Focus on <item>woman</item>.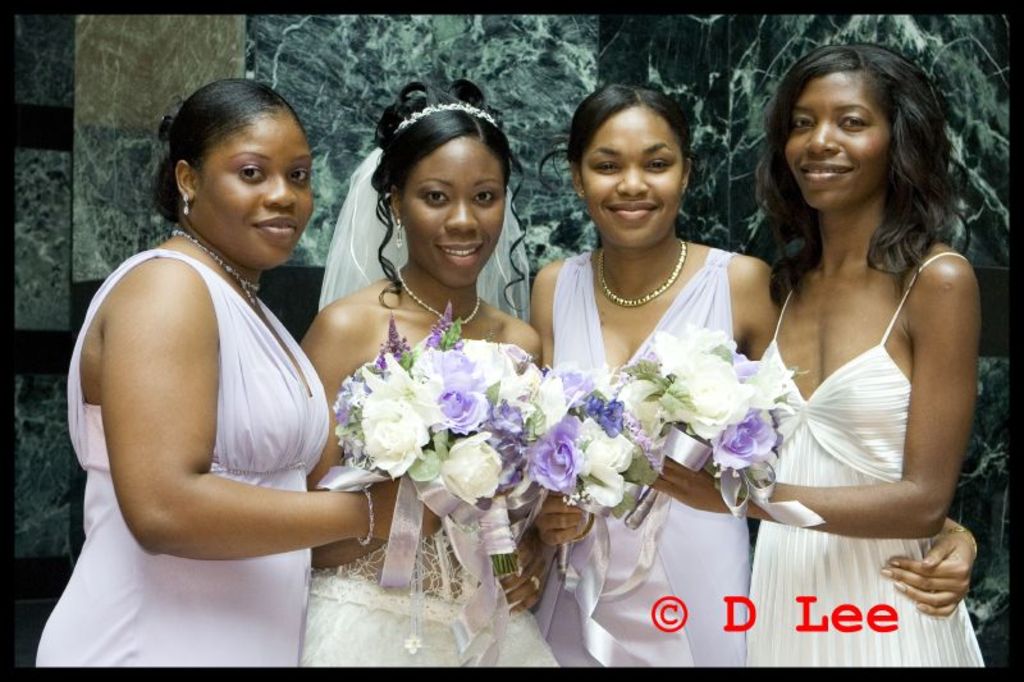
Focused at {"left": 291, "top": 75, "right": 557, "bottom": 670}.
